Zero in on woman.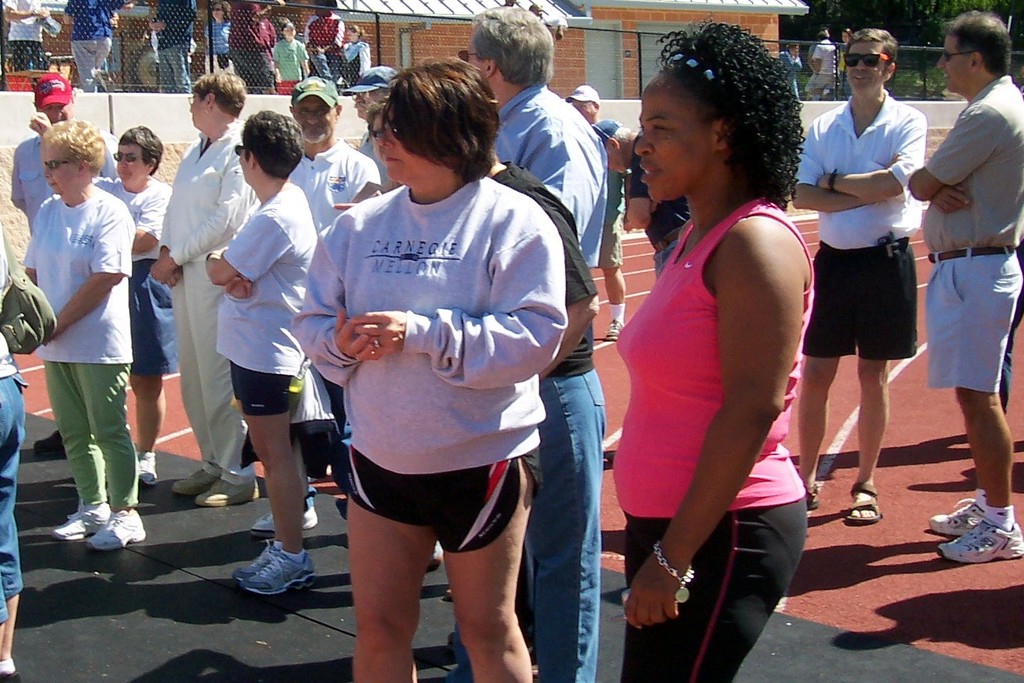
Zeroed in: BBox(837, 25, 862, 83).
